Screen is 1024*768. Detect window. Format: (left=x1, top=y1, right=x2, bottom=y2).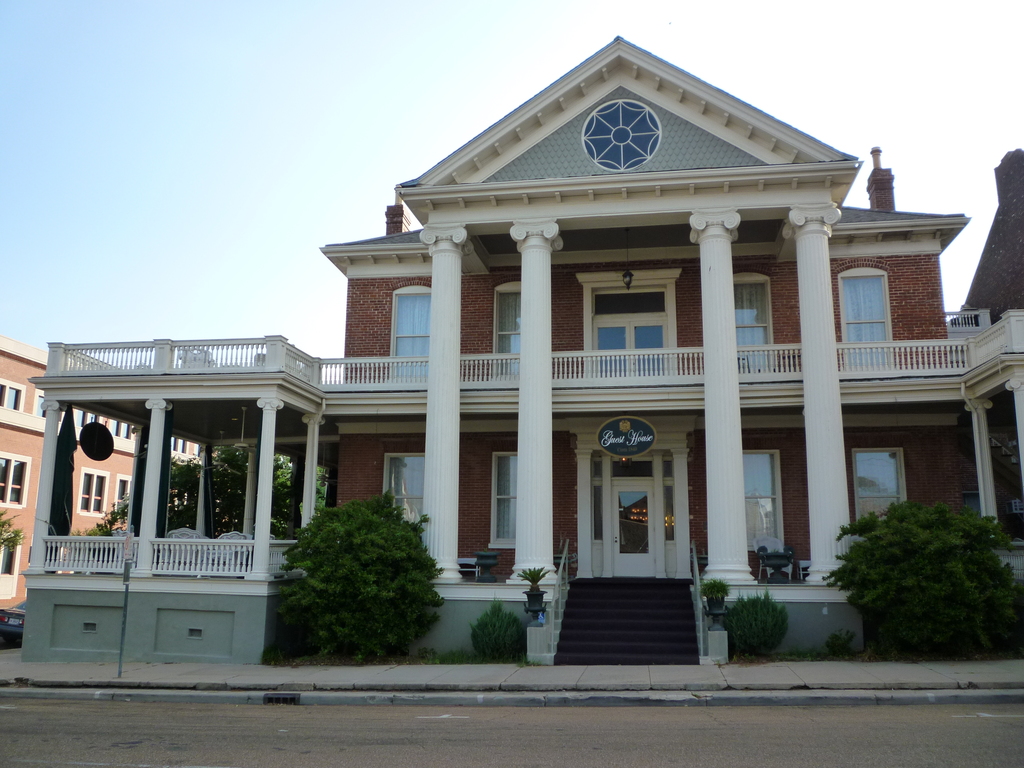
(left=611, top=456, right=657, bottom=478).
